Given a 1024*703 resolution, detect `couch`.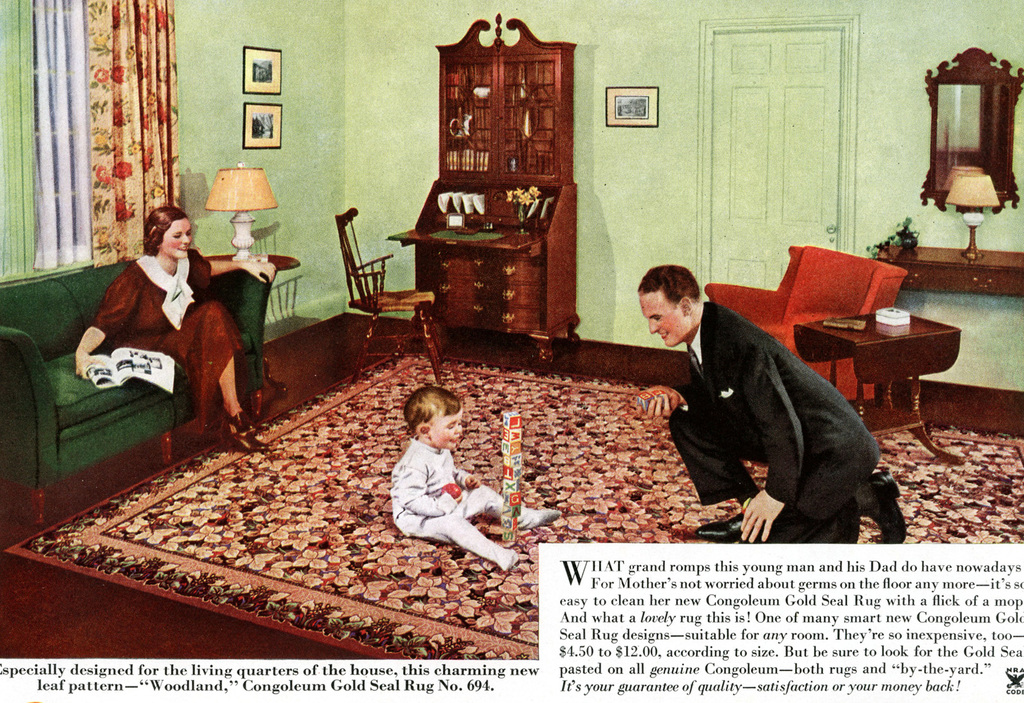
crop(6, 276, 228, 480).
